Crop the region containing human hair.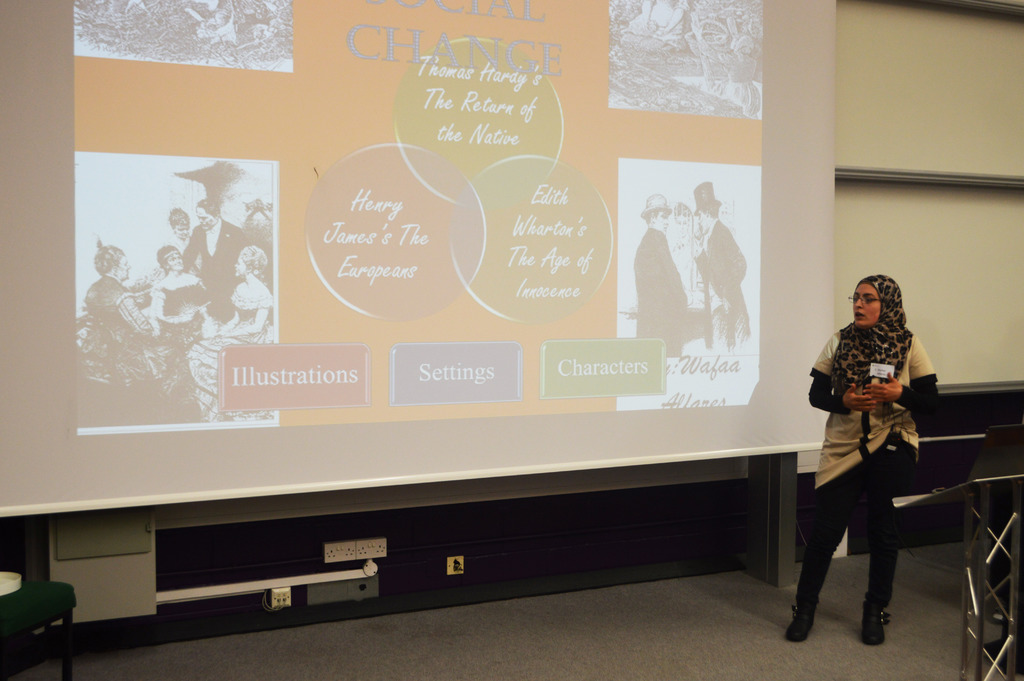
Crop region: [x1=195, y1=196, x2=227, y2=218].
